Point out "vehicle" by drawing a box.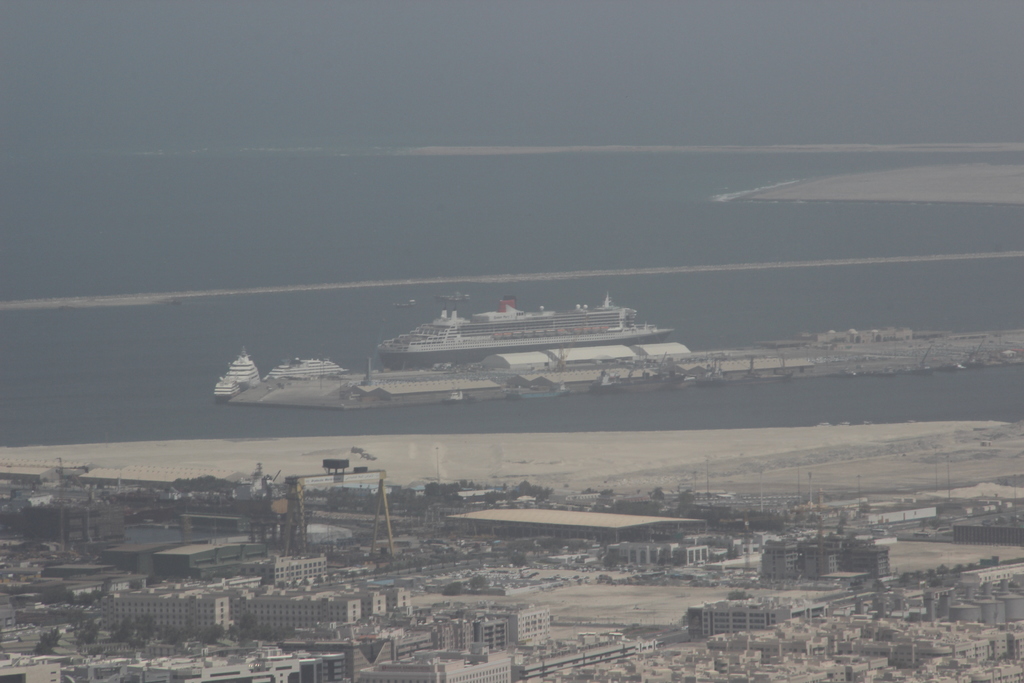
(left=221, top=344, right=260, bottom=389).
